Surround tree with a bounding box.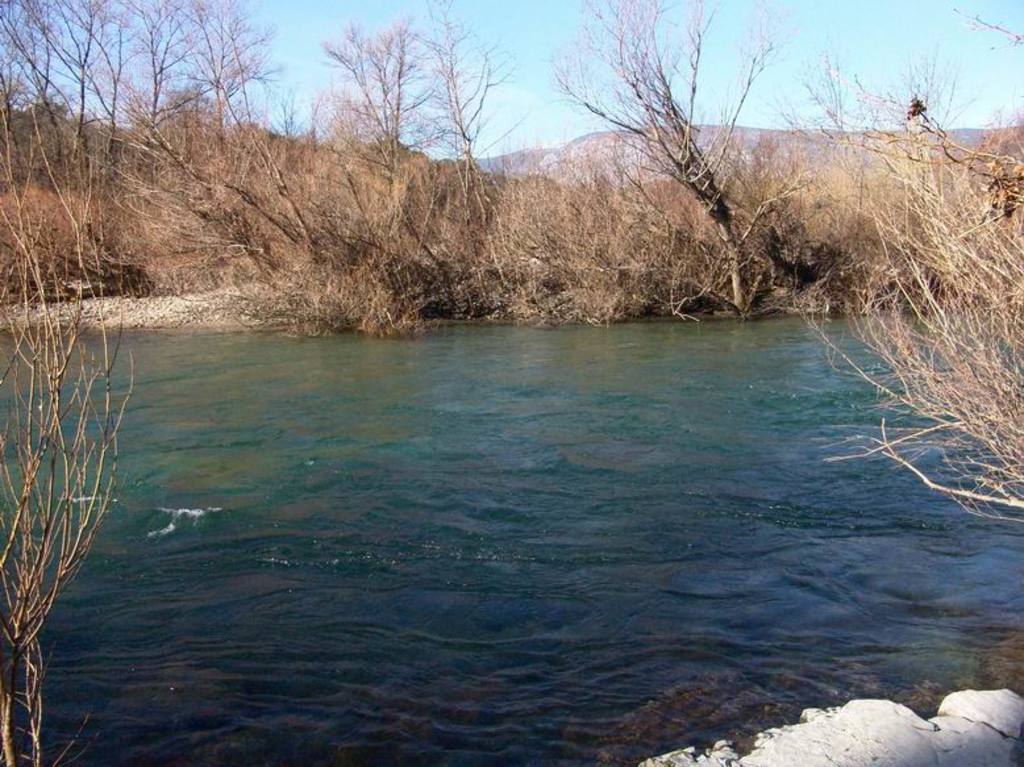
(795,4,1023,513).
